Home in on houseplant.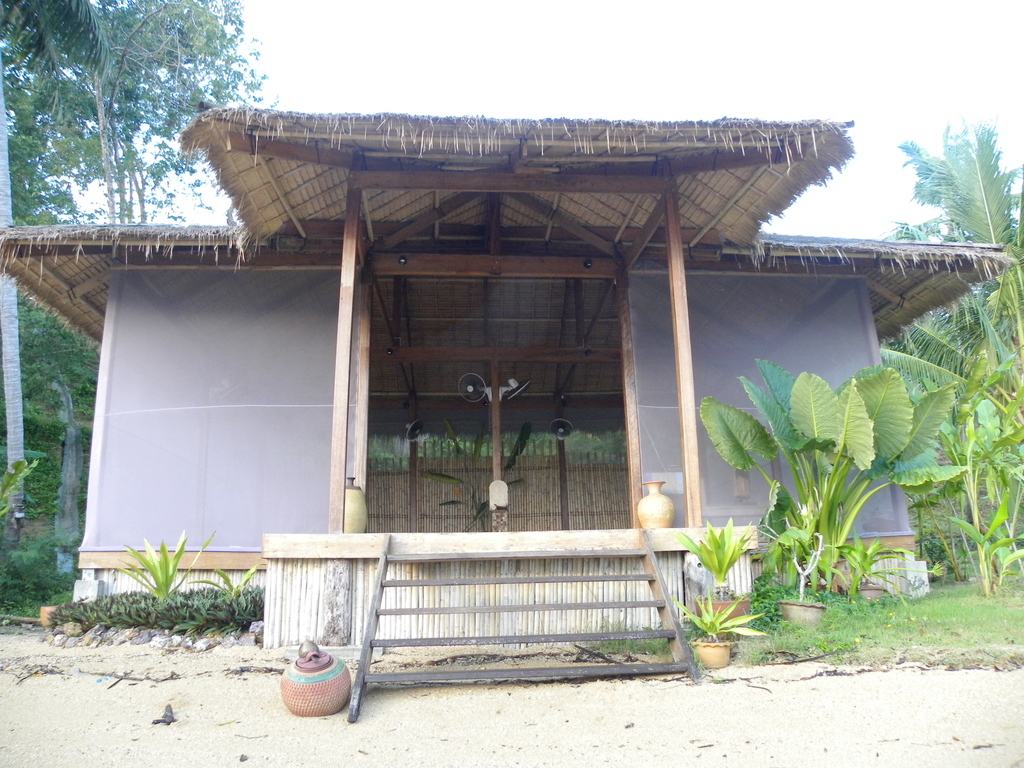
Homed in at bbox=[678, 513, 763, 634].
